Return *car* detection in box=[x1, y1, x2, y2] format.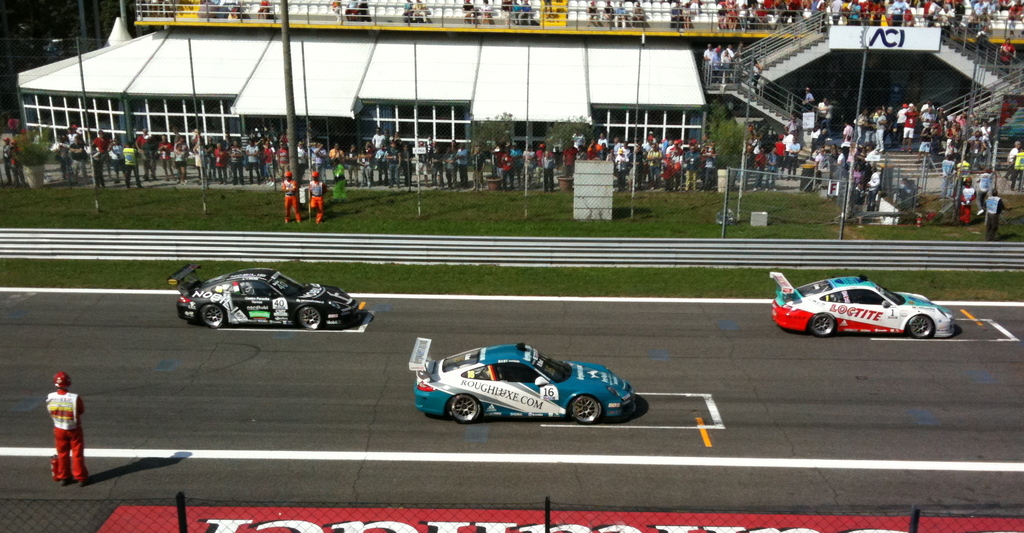
box=[166, 261, 367, 330].
